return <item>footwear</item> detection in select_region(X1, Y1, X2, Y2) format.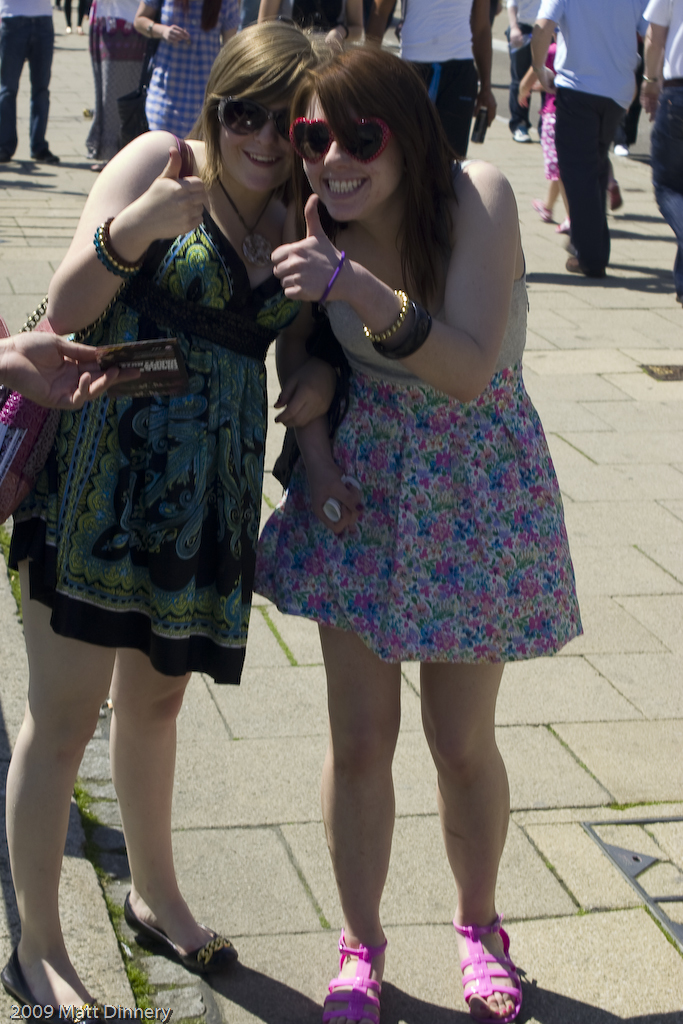
select_region(510, 125, 533, 144).
